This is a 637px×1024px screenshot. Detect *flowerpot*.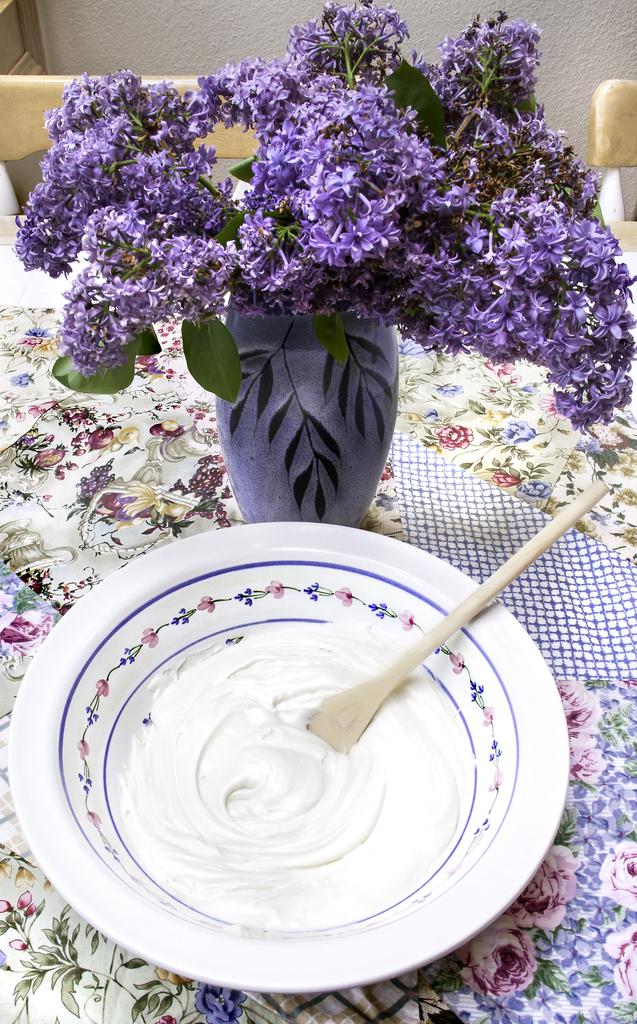
region(200, 292, 414, 523).
